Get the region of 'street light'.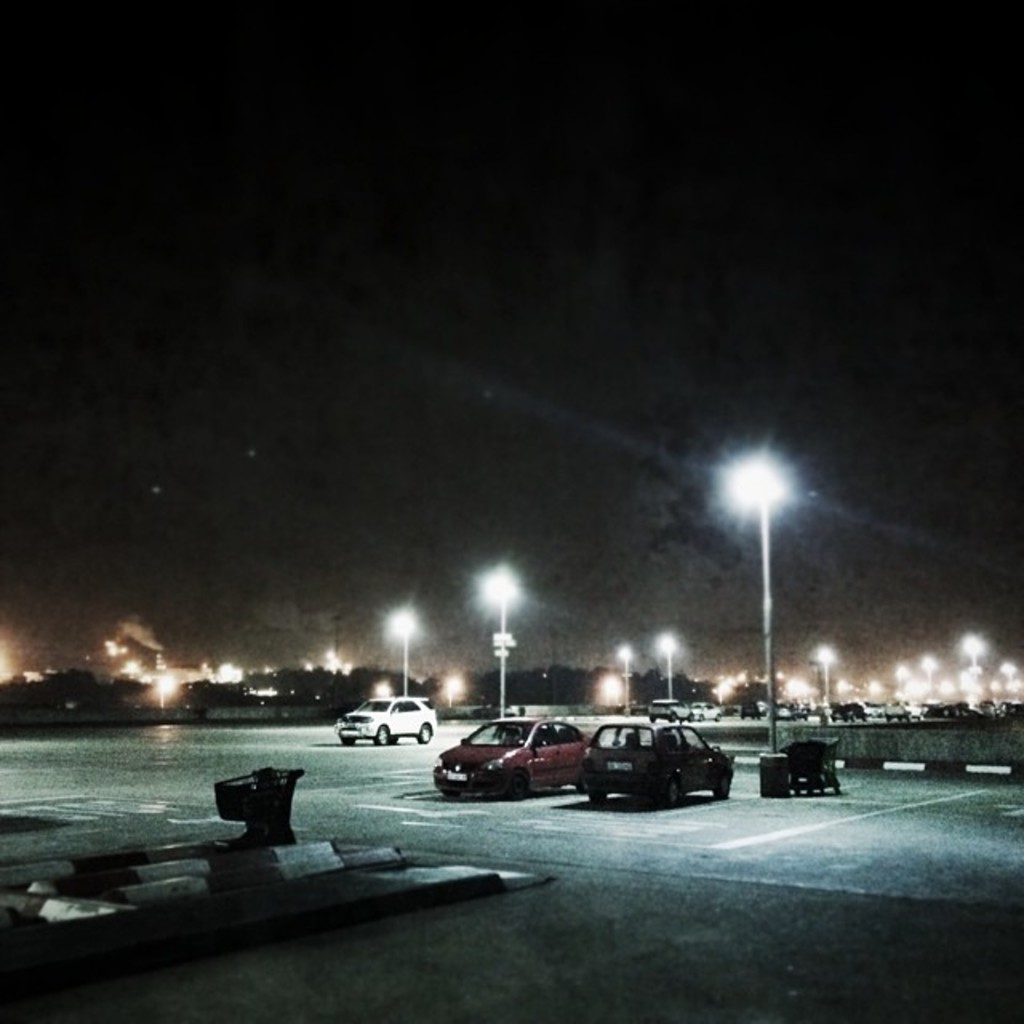
l=614, t=642, r=630, b=714.
